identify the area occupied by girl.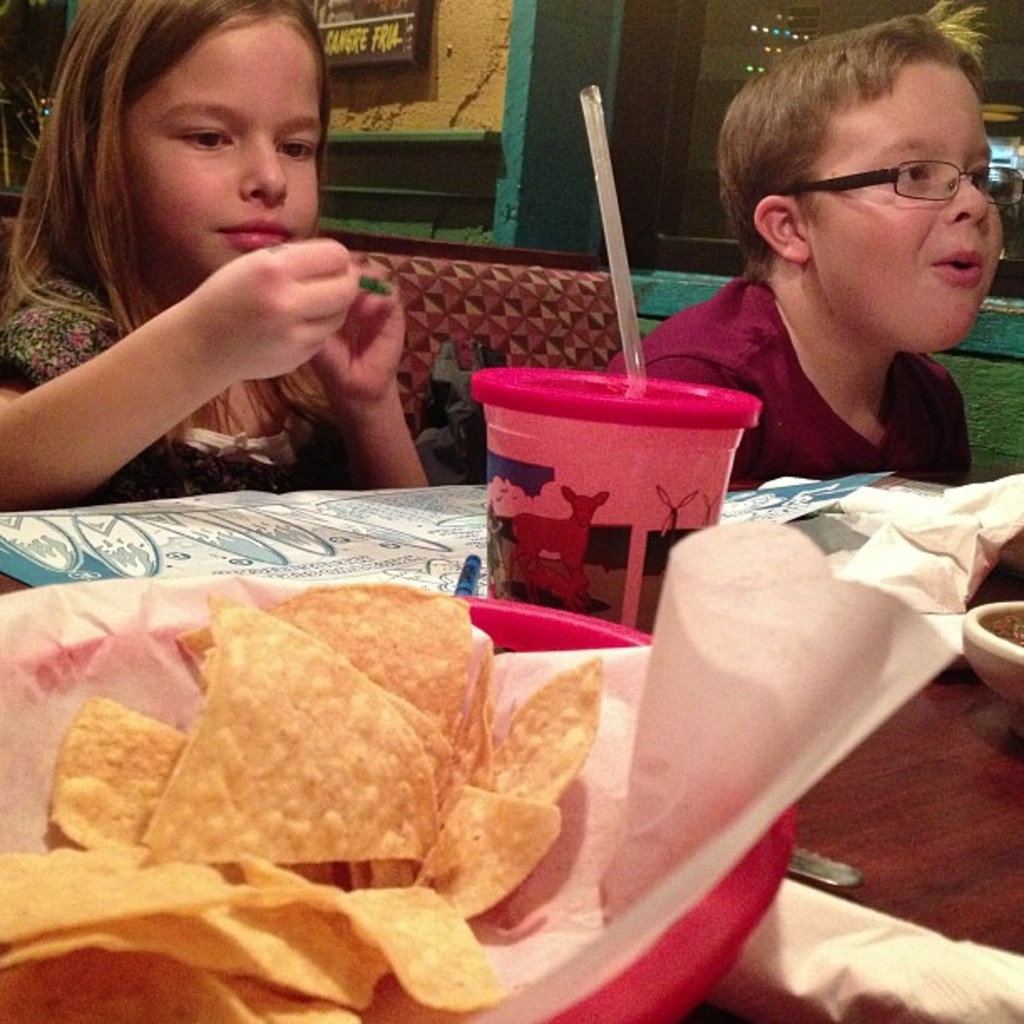
Area: crop(0, 0, 430, 514).
